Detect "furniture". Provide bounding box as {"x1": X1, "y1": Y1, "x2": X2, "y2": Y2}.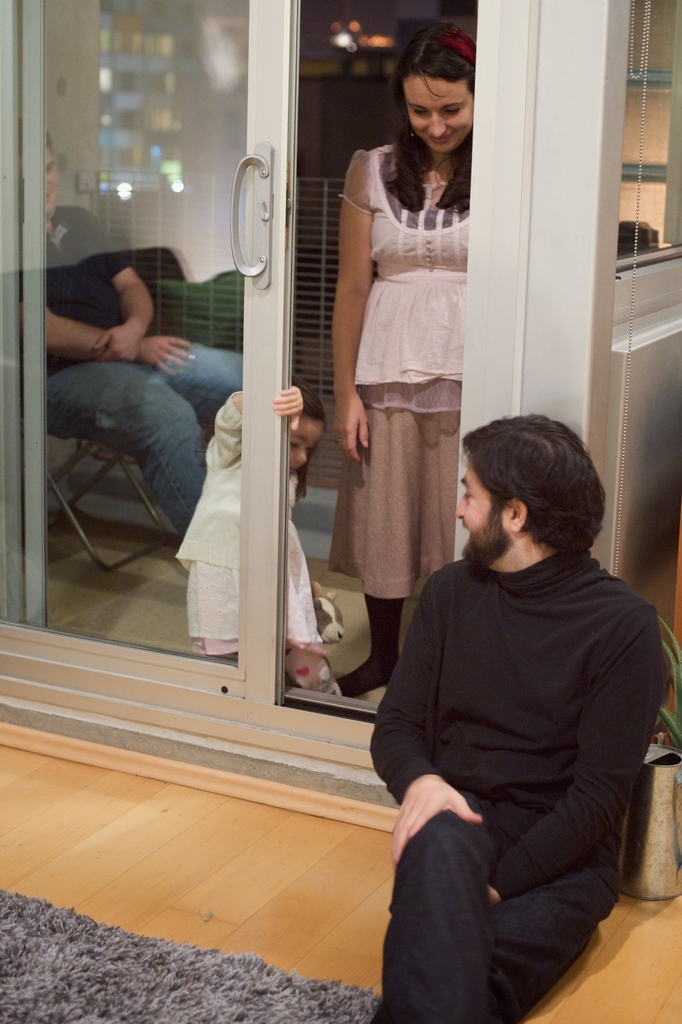
{"x1": 44, "y1": 417, "x2": 214, "y2": 570}.
